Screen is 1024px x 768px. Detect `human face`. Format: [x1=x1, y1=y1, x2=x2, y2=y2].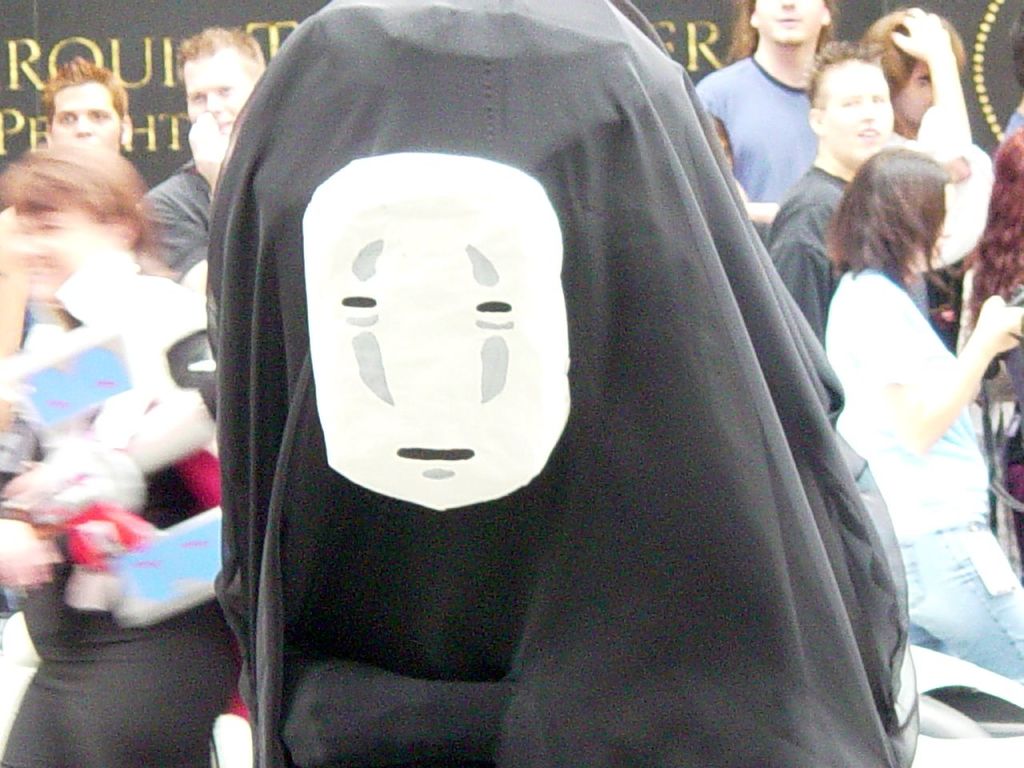
[x1=185, y1=44, x2=265, y2=140].
